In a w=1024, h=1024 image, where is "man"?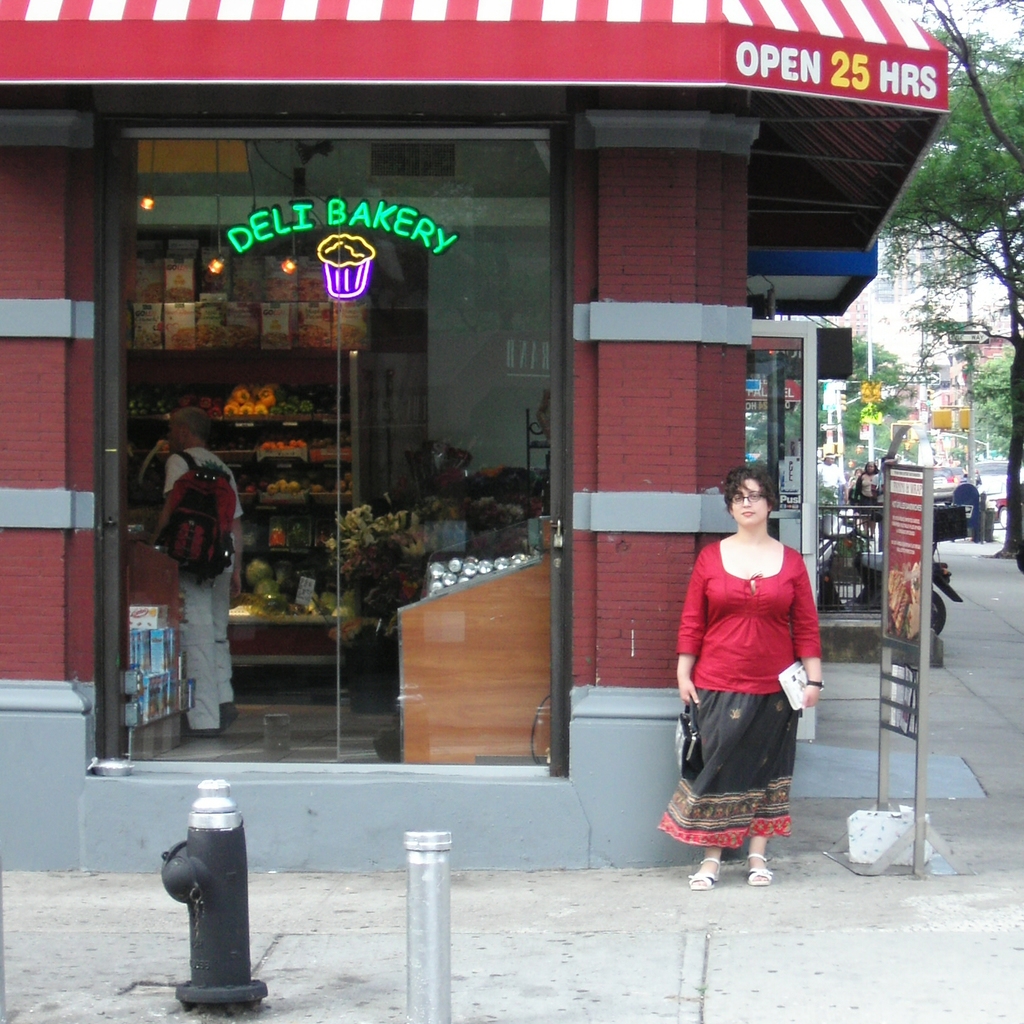
128, 388, 243, 754.
